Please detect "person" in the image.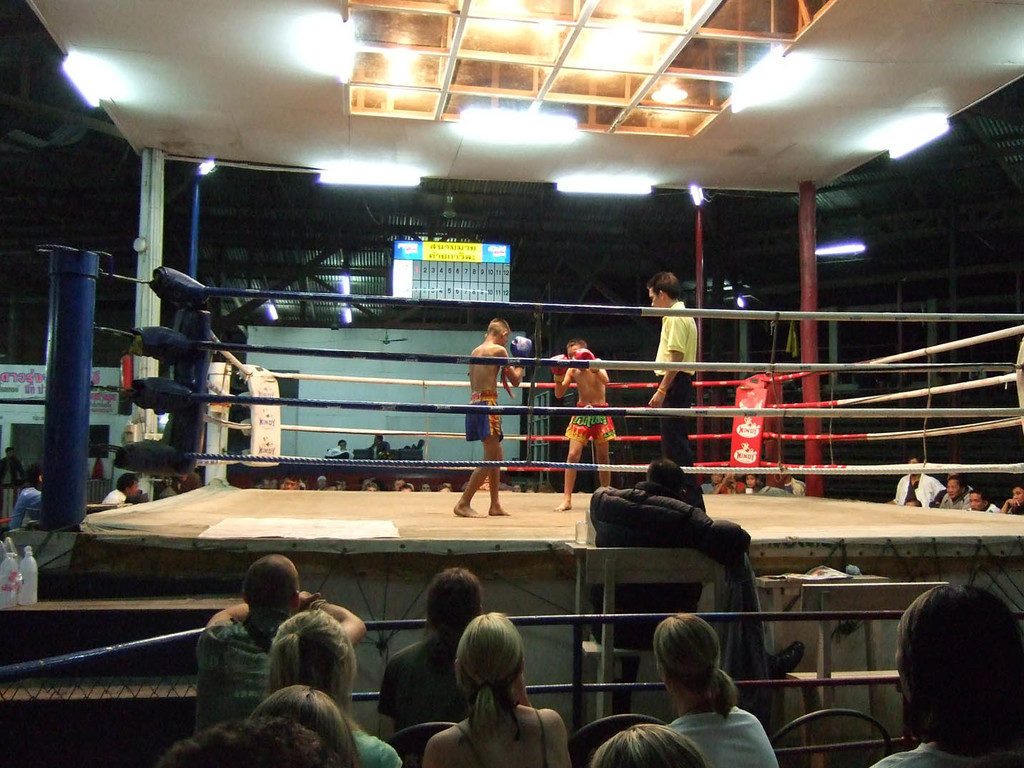
bbox=[9, 467, 57, 535].
